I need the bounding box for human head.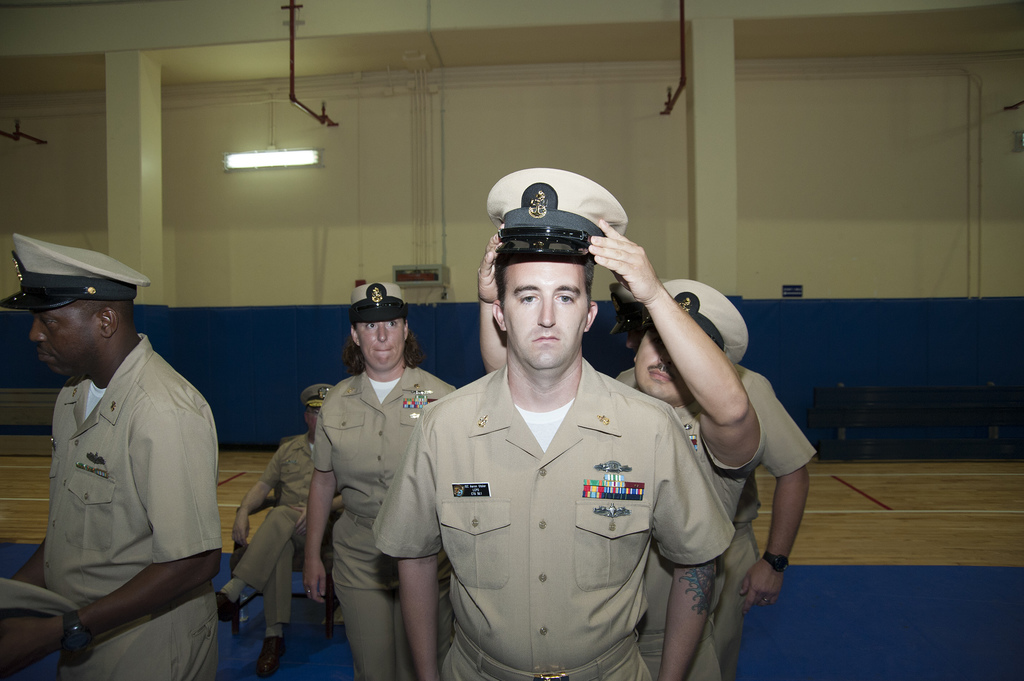
Here it is: rect(349, 309, 410, 368).
